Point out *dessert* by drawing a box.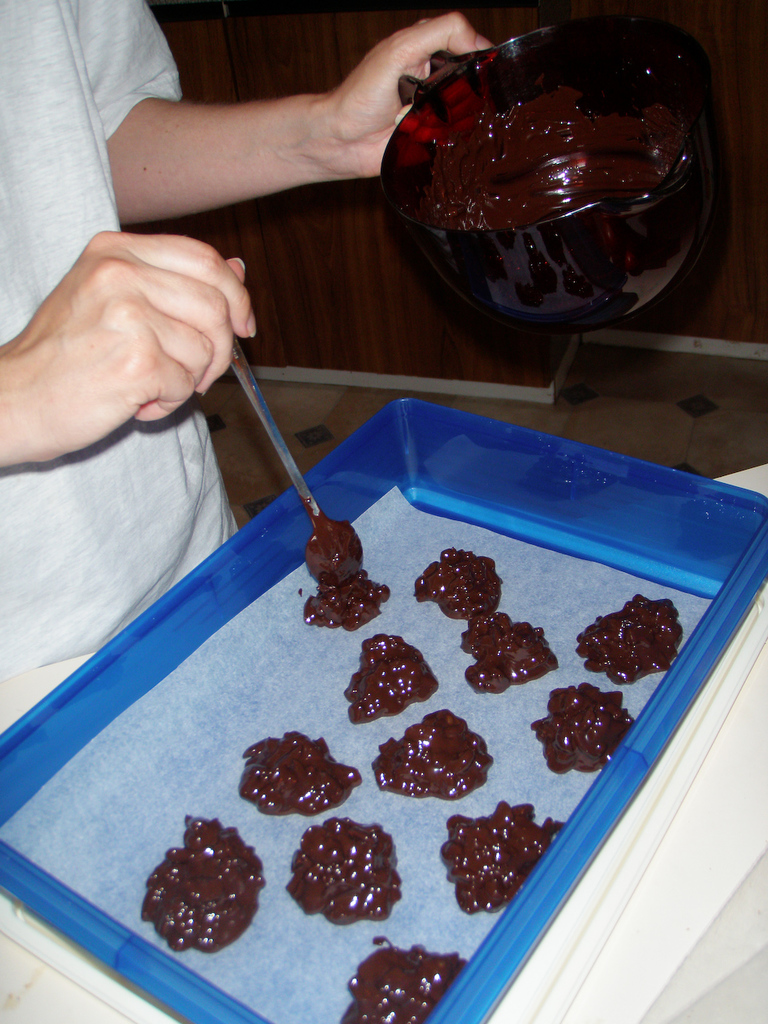
rect(574, 590, 682, 687).
